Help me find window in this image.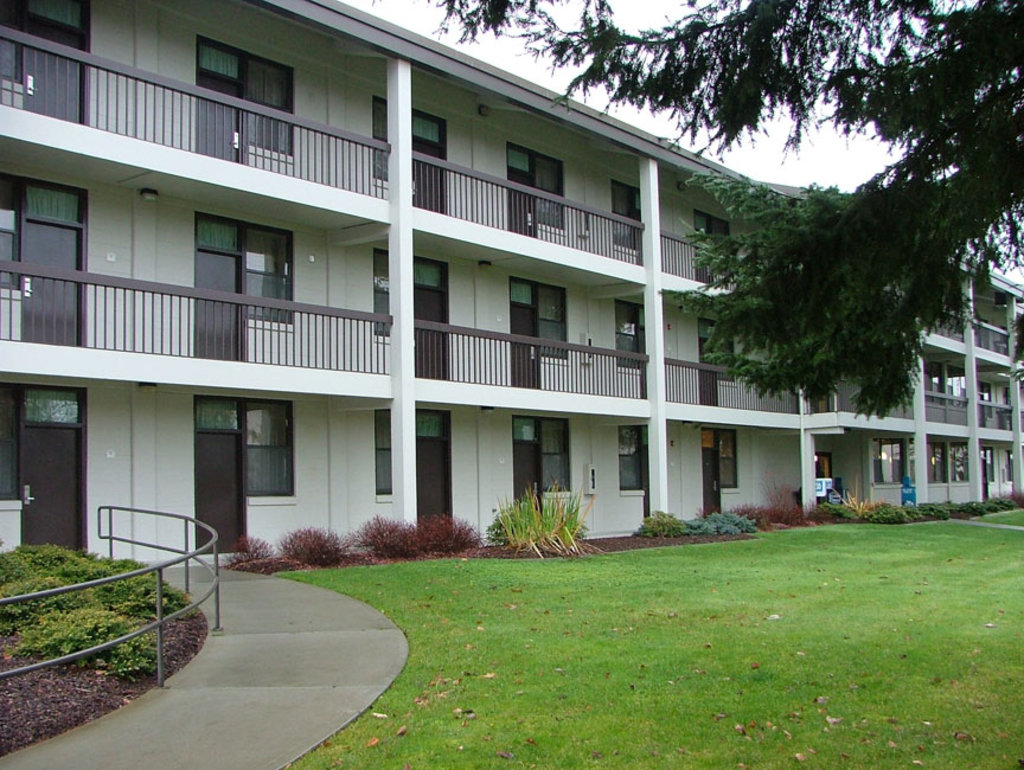
Found it: bbox=[0, 180, 18, 287].
